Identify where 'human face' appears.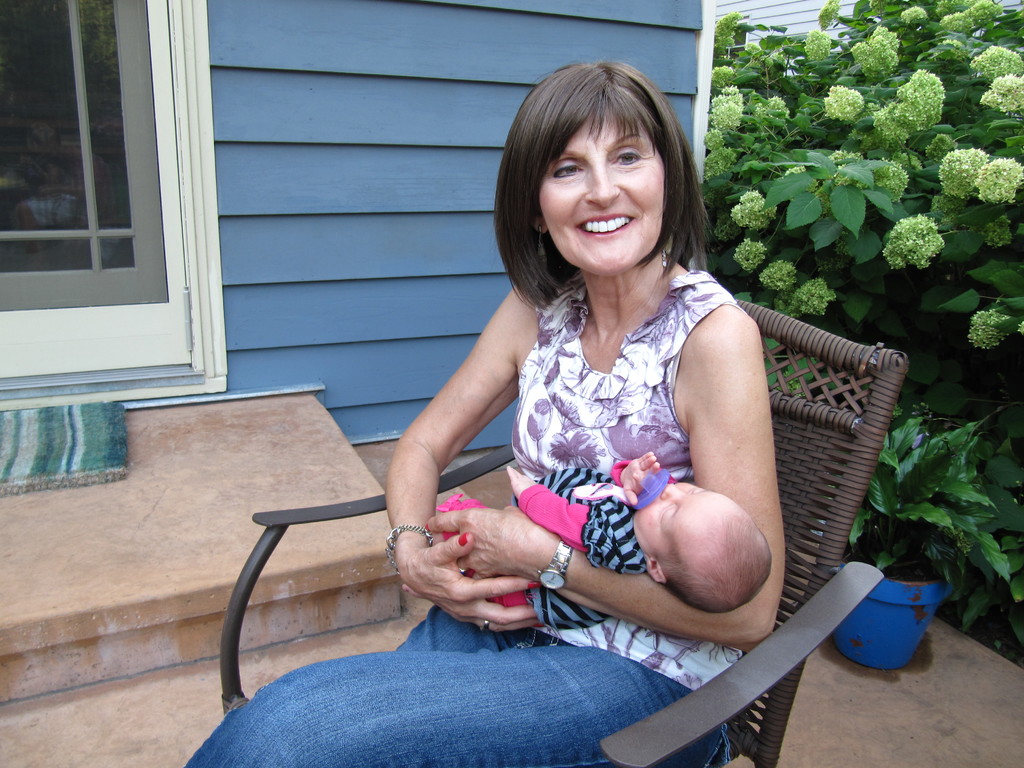
Appears at [542,102,669,274].
